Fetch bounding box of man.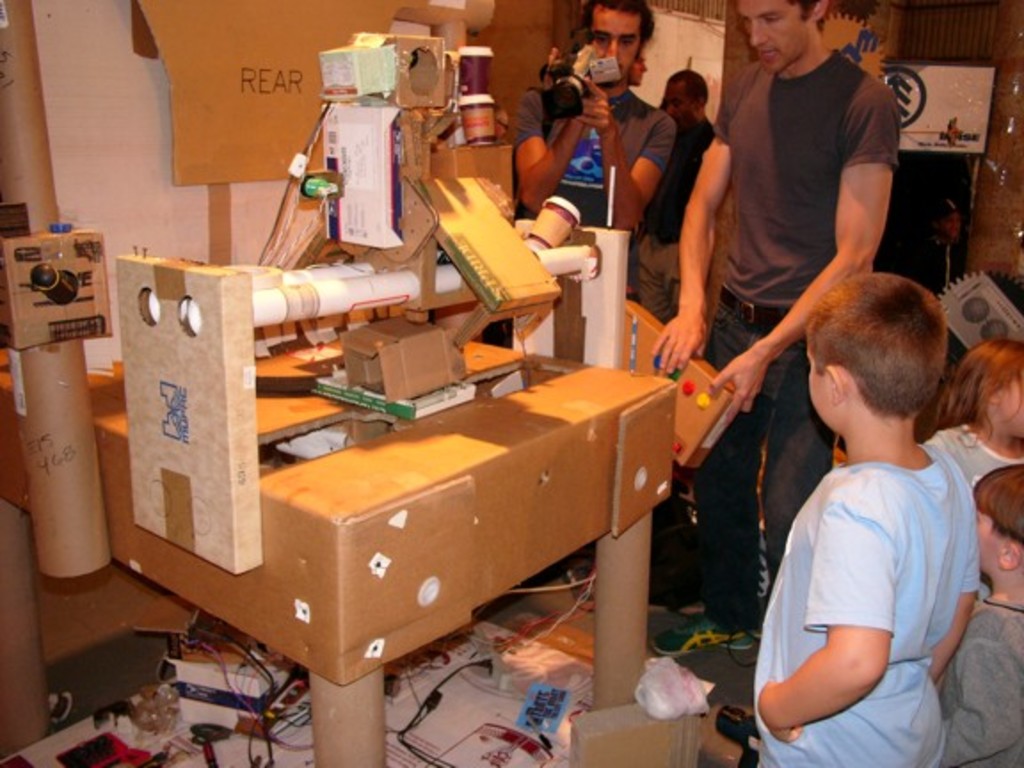
Bbox: 640:66:715:320.
